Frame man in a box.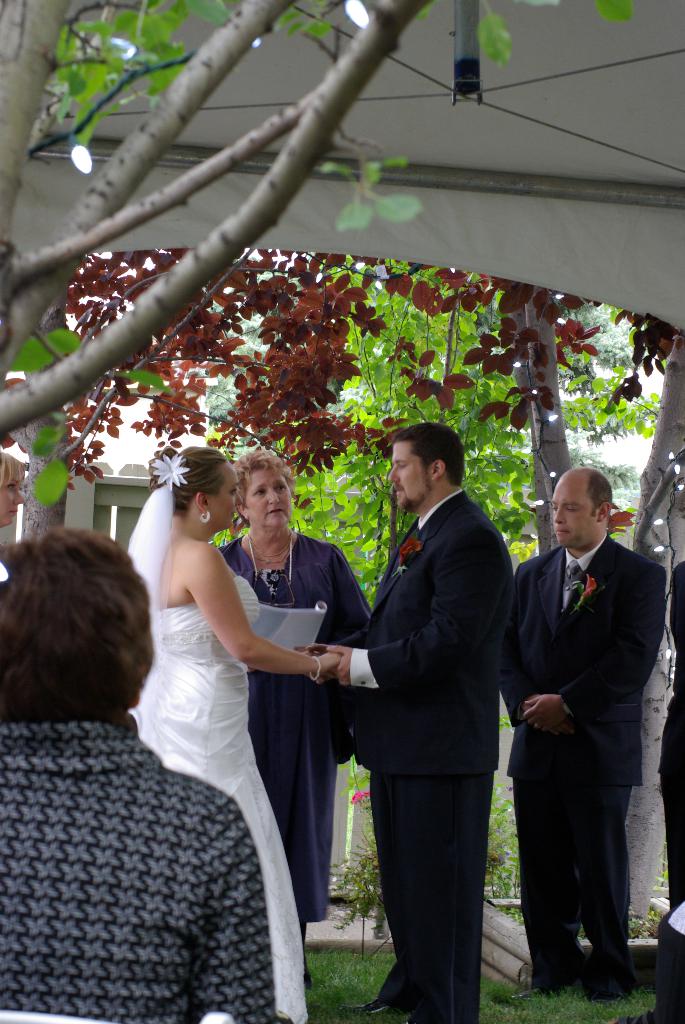
rect(302, 419, 513, 1023).
